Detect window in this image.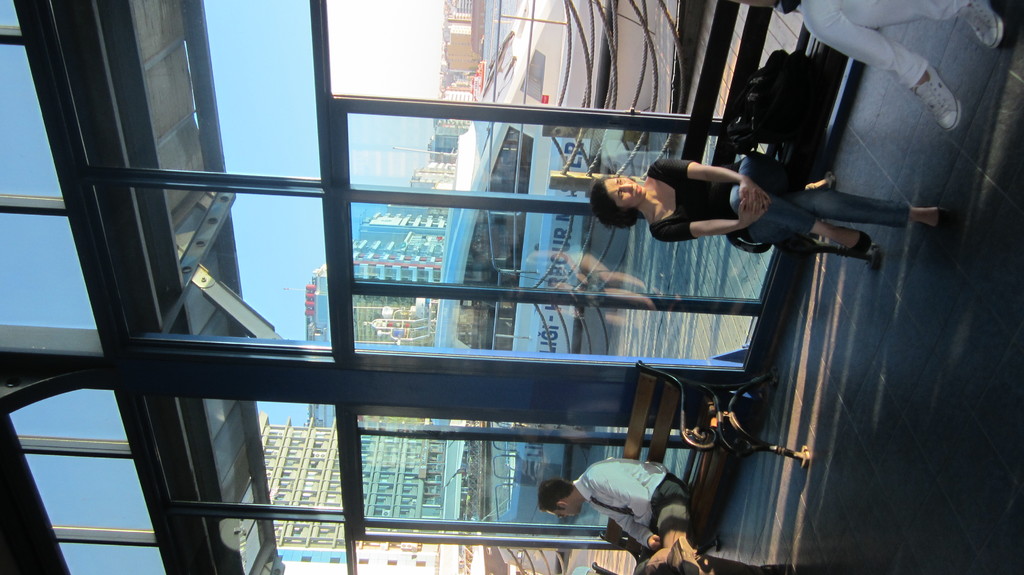
Detection: bbox(284, 457, 300, 467).
